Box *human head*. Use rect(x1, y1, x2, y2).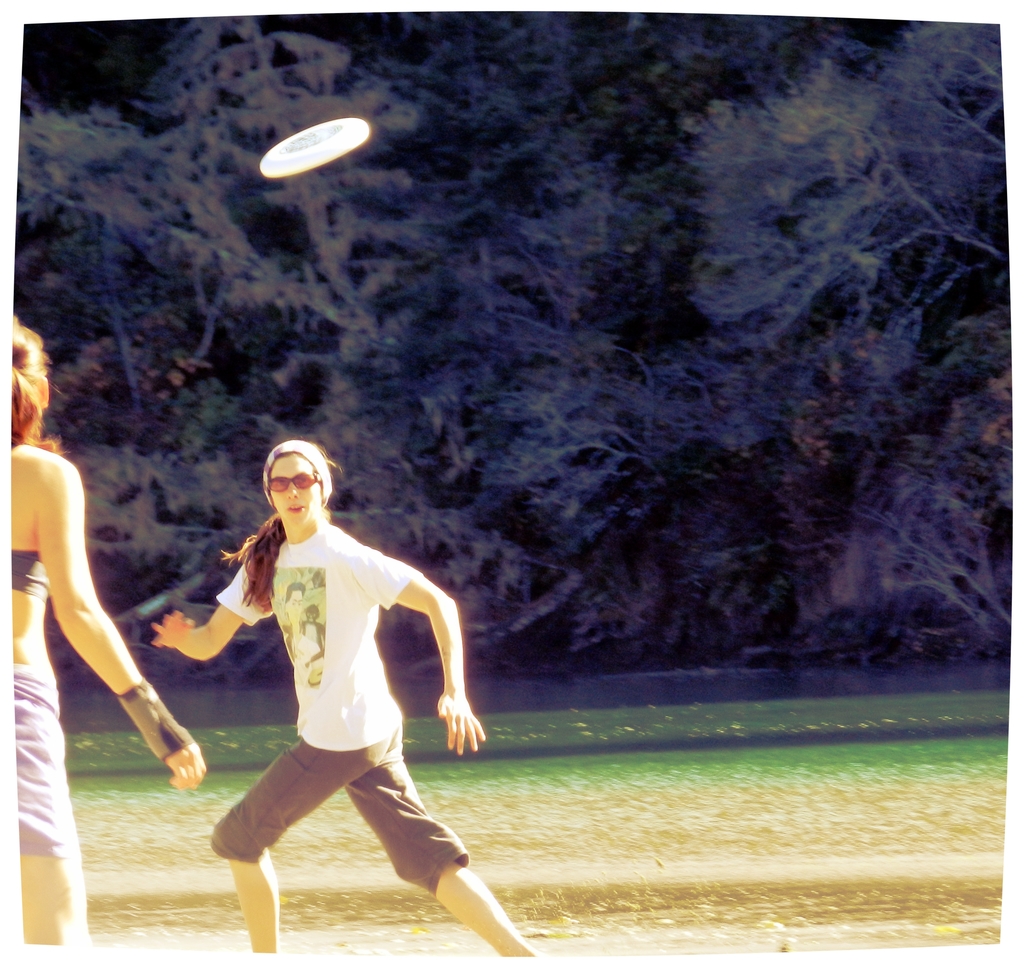
rect(7, 316, 50, 443).
